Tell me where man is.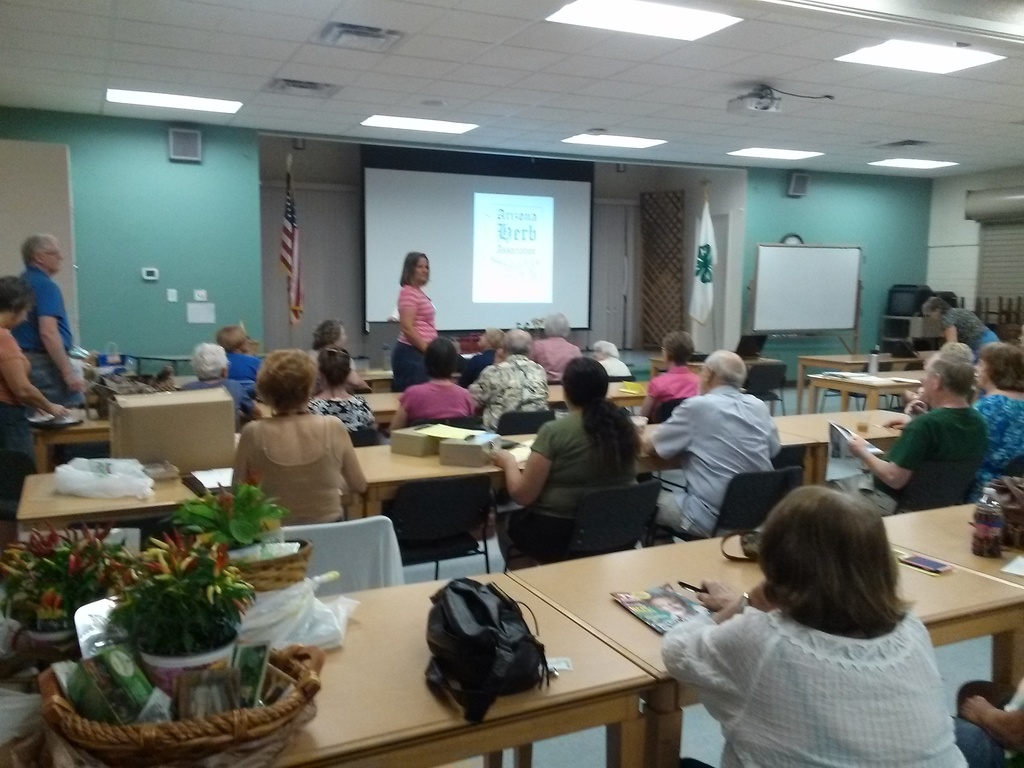
man is at {"x1": 650, "y1": 347, "x2": 797, "y2": 553}.
